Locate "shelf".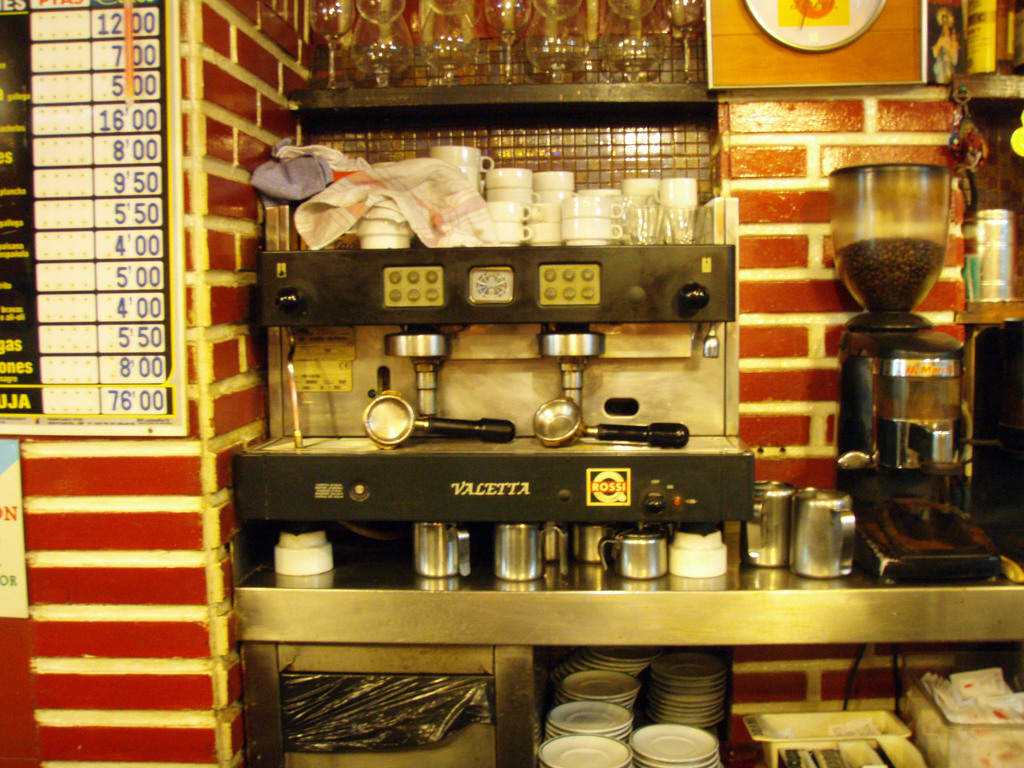
Bounding box: (231,532,1023,672).
